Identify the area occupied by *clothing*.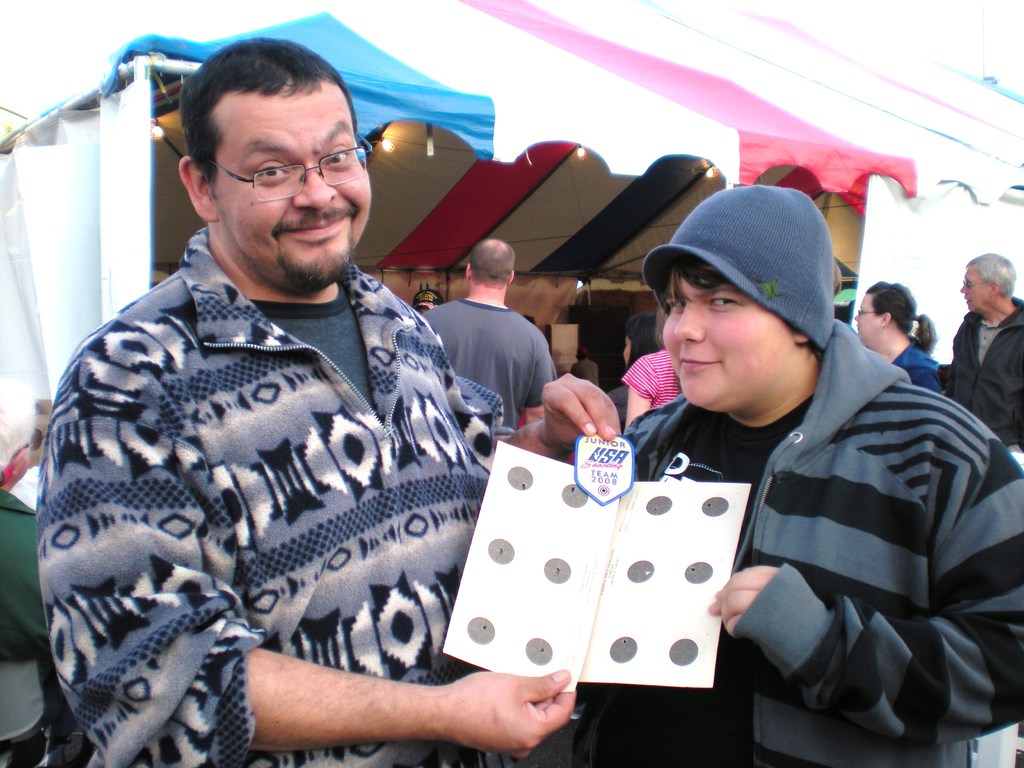
Area: box=[29, 229, 543, 749].
